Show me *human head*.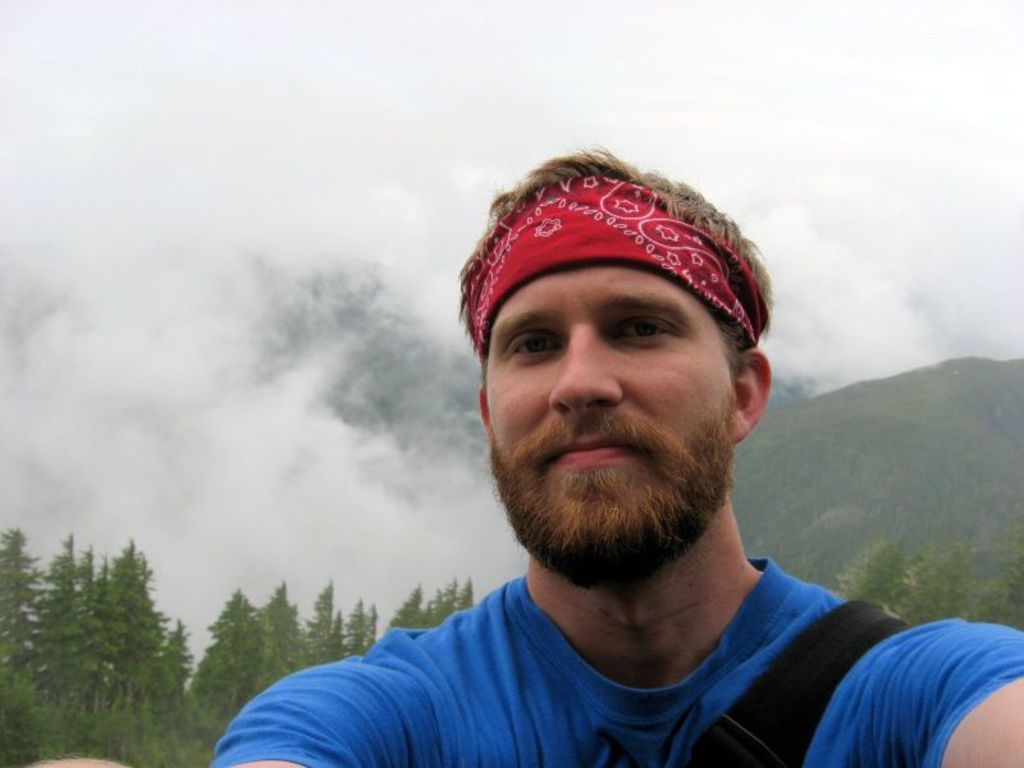
*human head* is here: [456,168,771,531].
